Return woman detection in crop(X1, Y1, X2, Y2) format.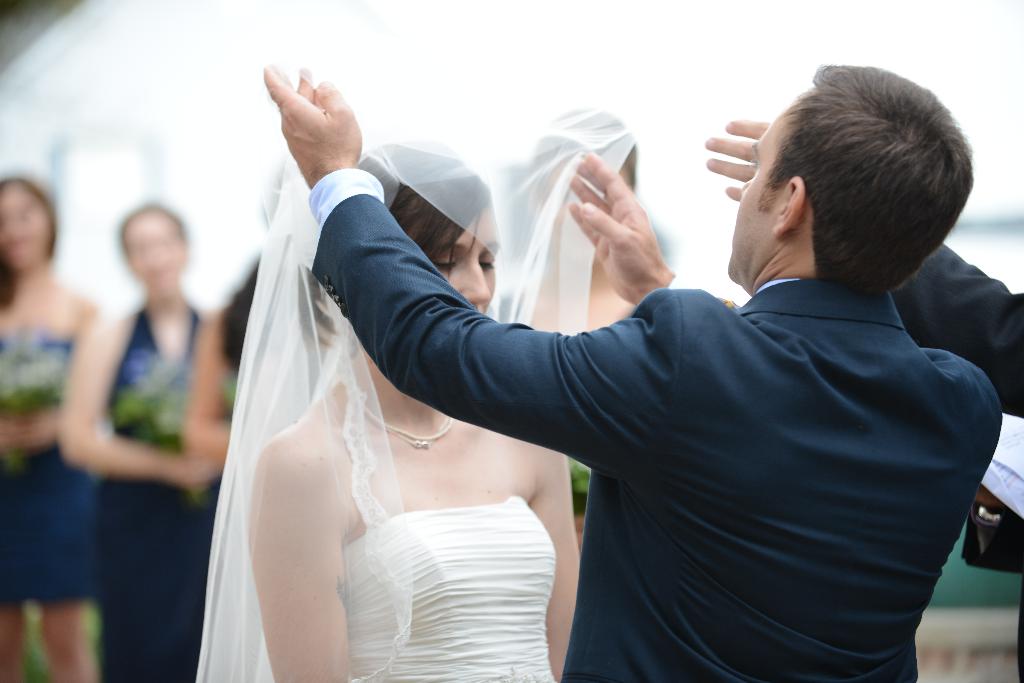
crop(175, 67, 632, 682).
